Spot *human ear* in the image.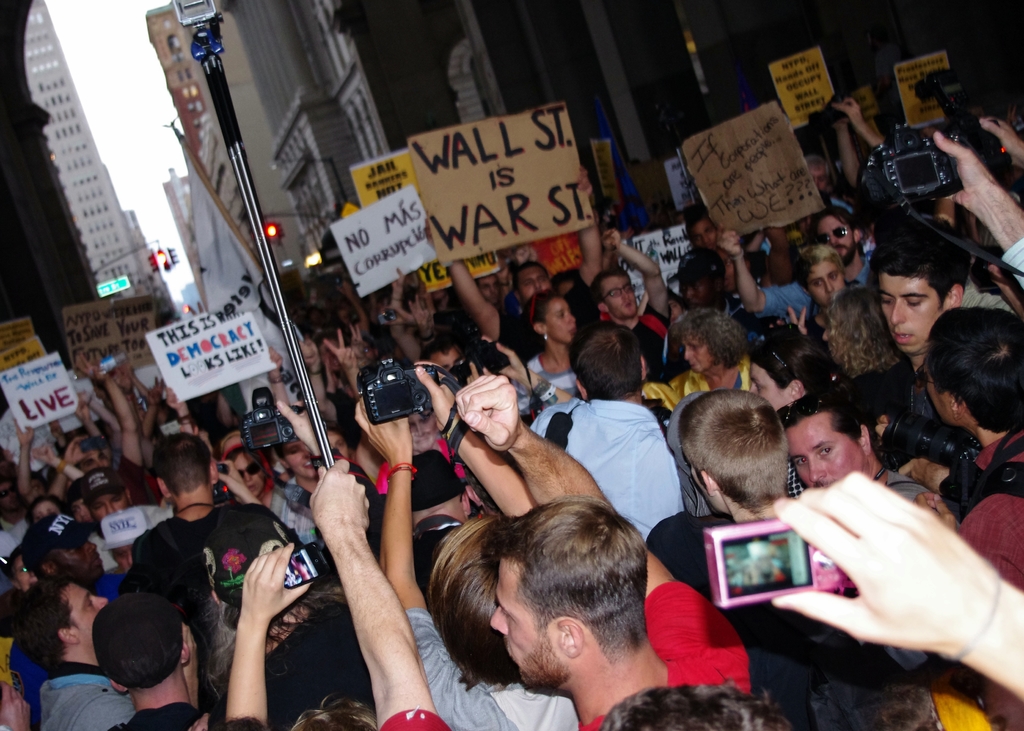
*human ear* found at detection(703, 465, 716, 497).
